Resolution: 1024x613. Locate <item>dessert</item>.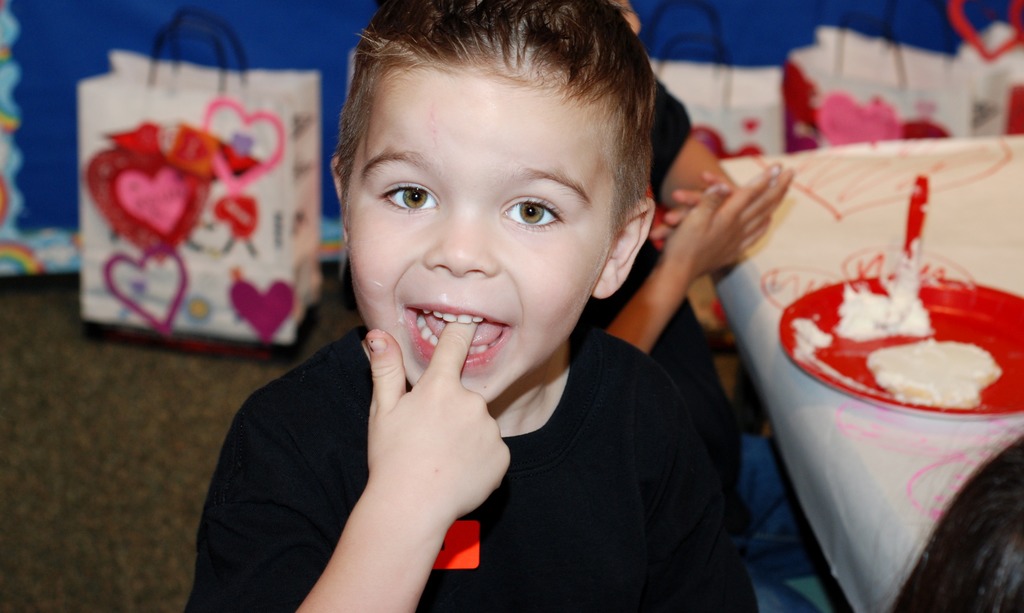
rect(840, 266, 927, 338).
